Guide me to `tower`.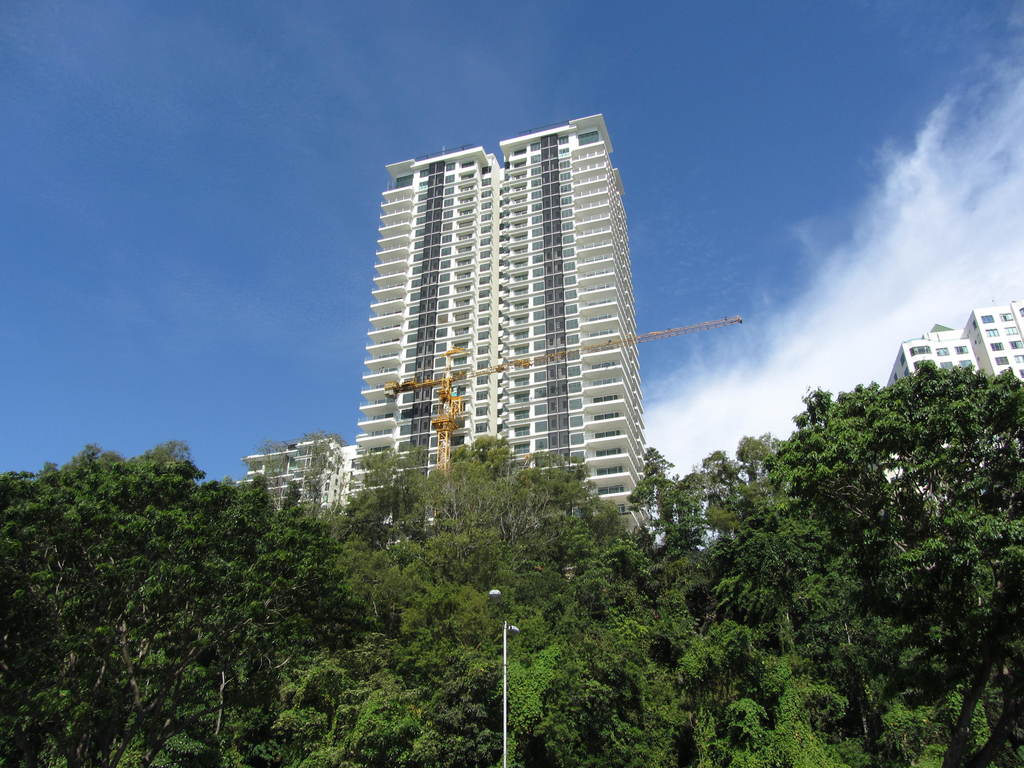
Guidance: bbox=(333, 106, 669, 524).
